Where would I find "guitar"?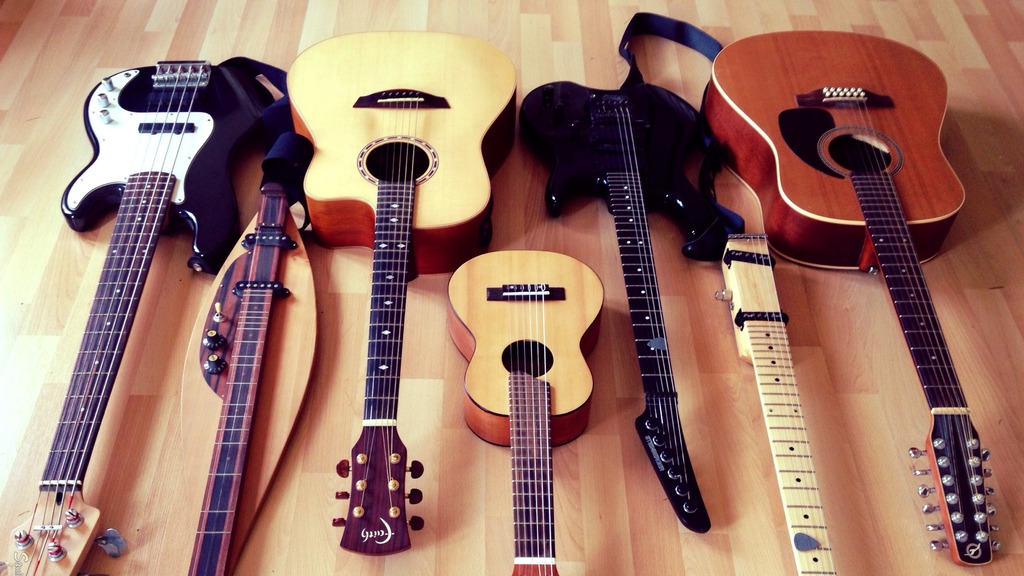
At crop(0, 56, 289, 575).
